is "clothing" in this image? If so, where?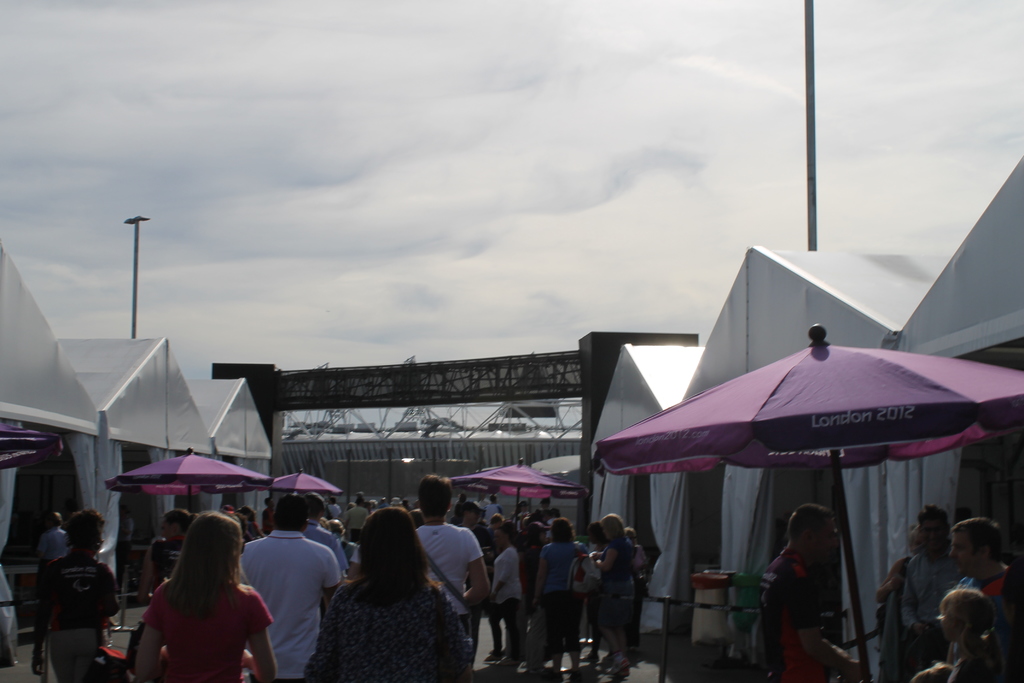
Yes, at x1=144 y1=579 x2=275 y2=680.
